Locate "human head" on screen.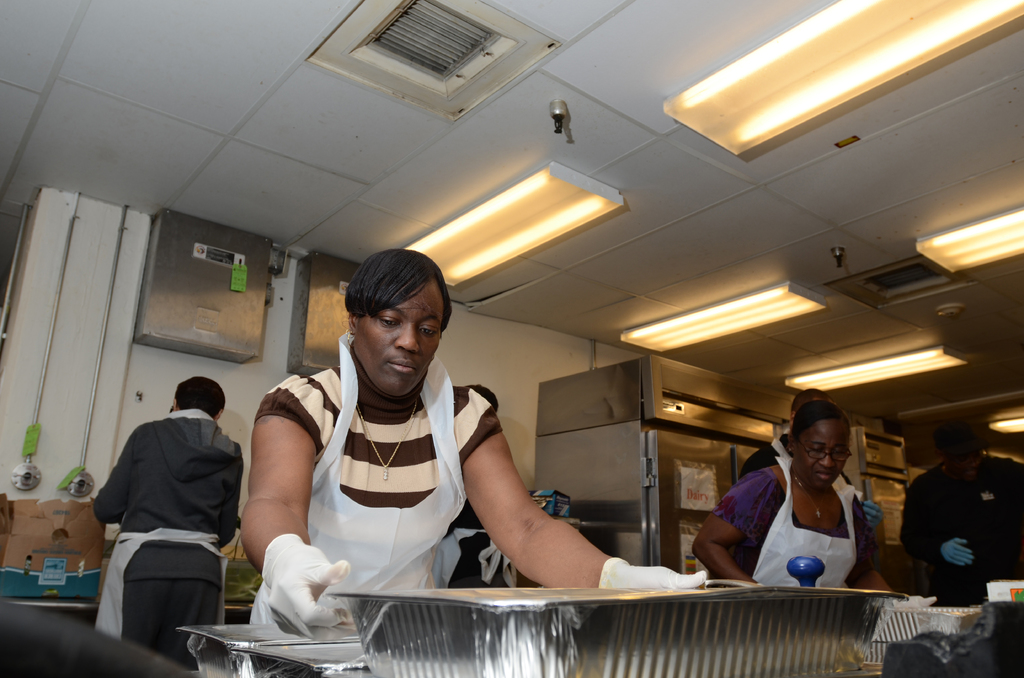
On screen at x1=460 y1=381 x2=502 y2=412.
